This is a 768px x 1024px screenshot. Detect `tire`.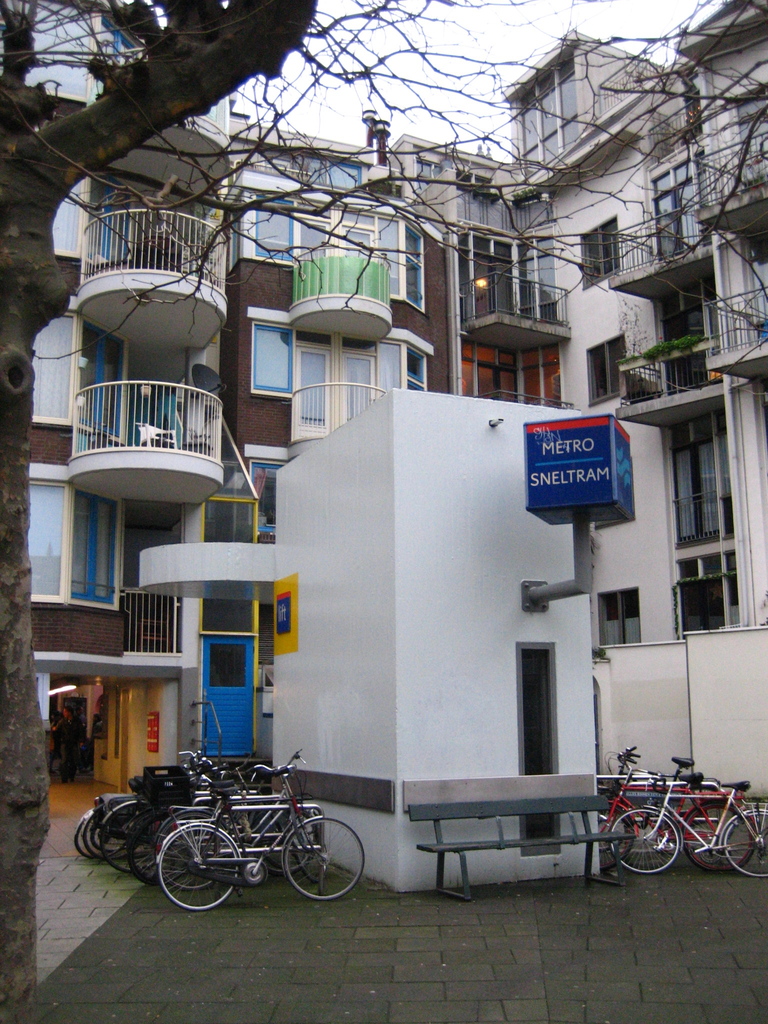
[x1=597, y1=803, x2=632, y2=867].
